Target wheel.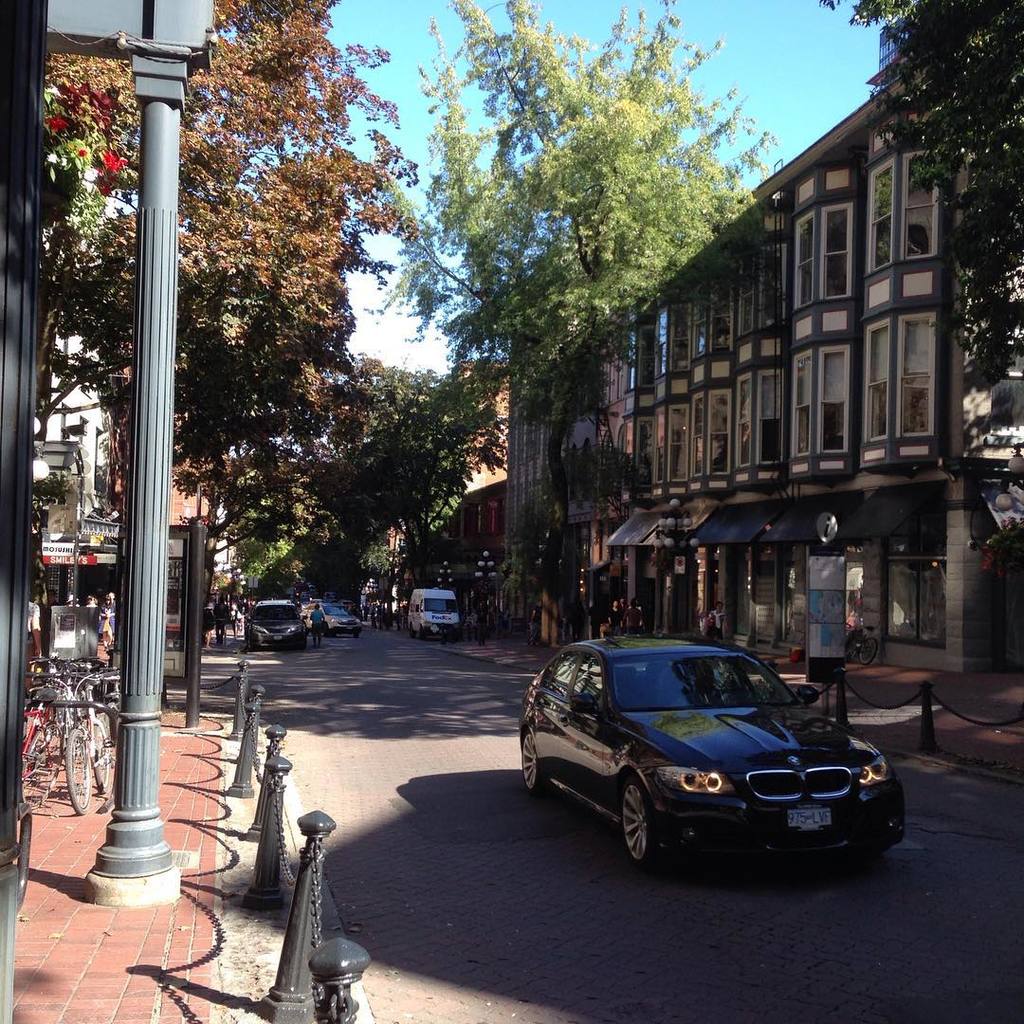
Target region: 449 631 456 644.
